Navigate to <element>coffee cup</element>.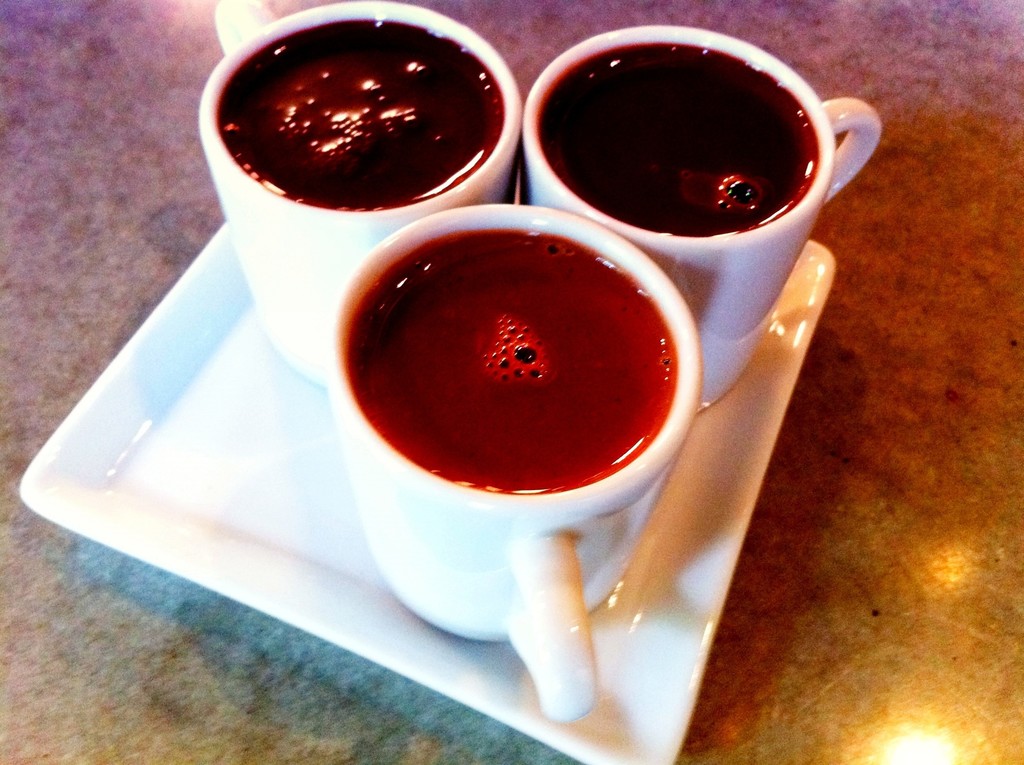
Navigation target: crop(192, 0, 522, 391).
